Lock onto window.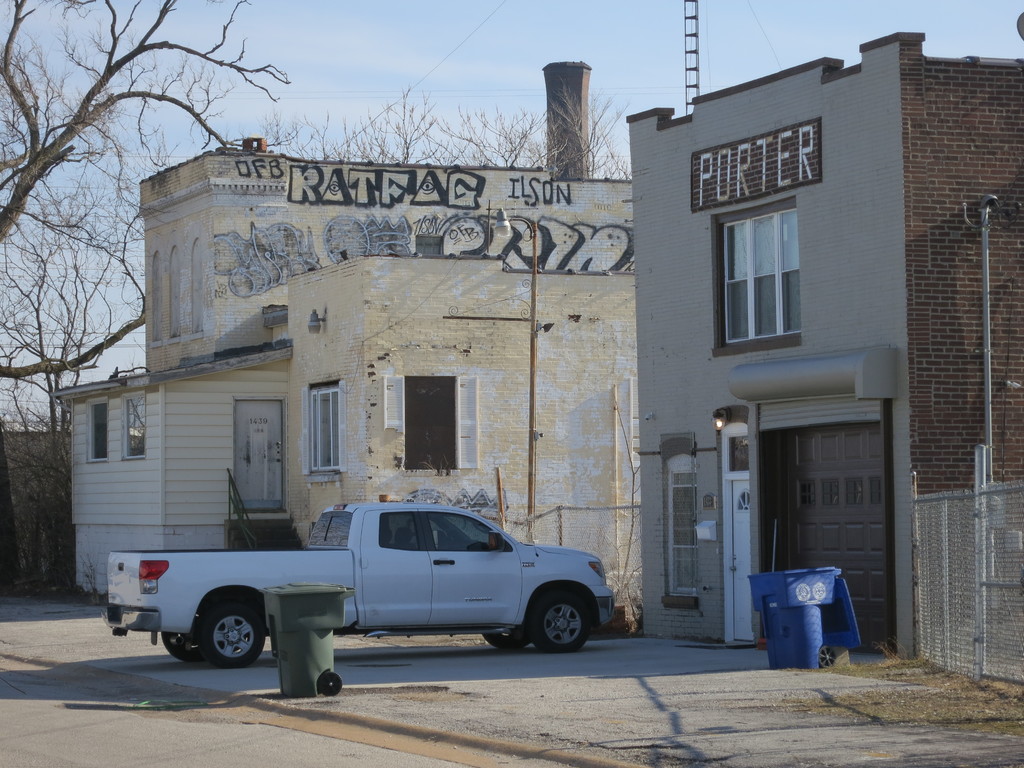
Locked: 708 166 833 361.
